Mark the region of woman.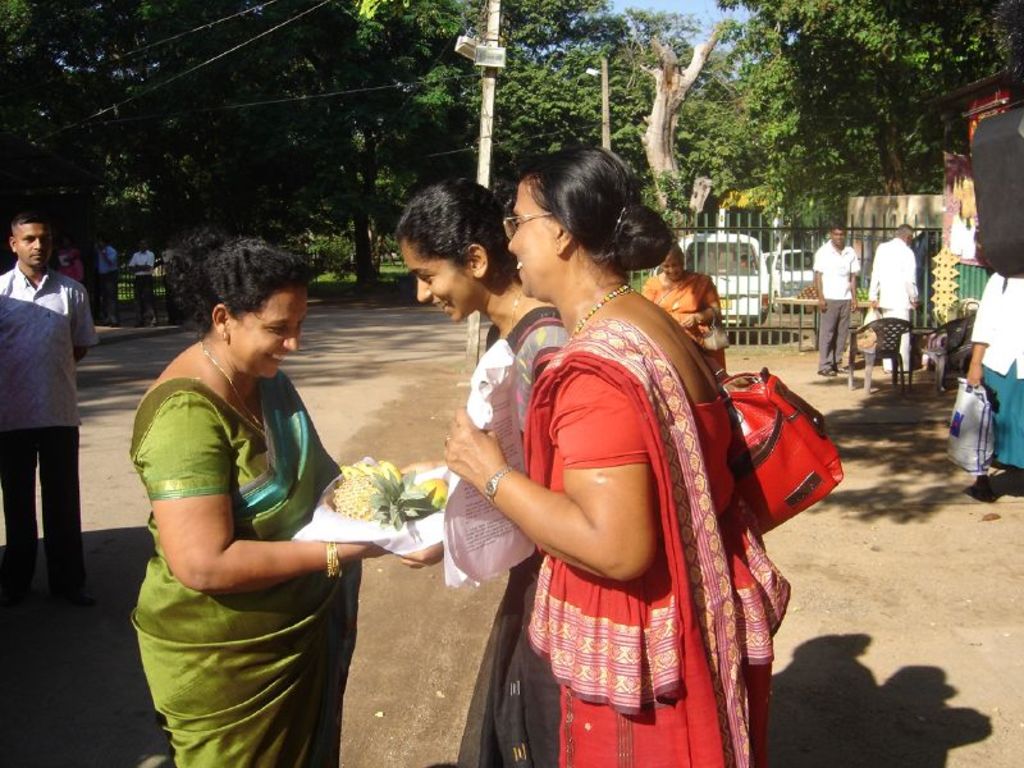
Region: (x1=451, y1=156, x2=788, y2=764).
